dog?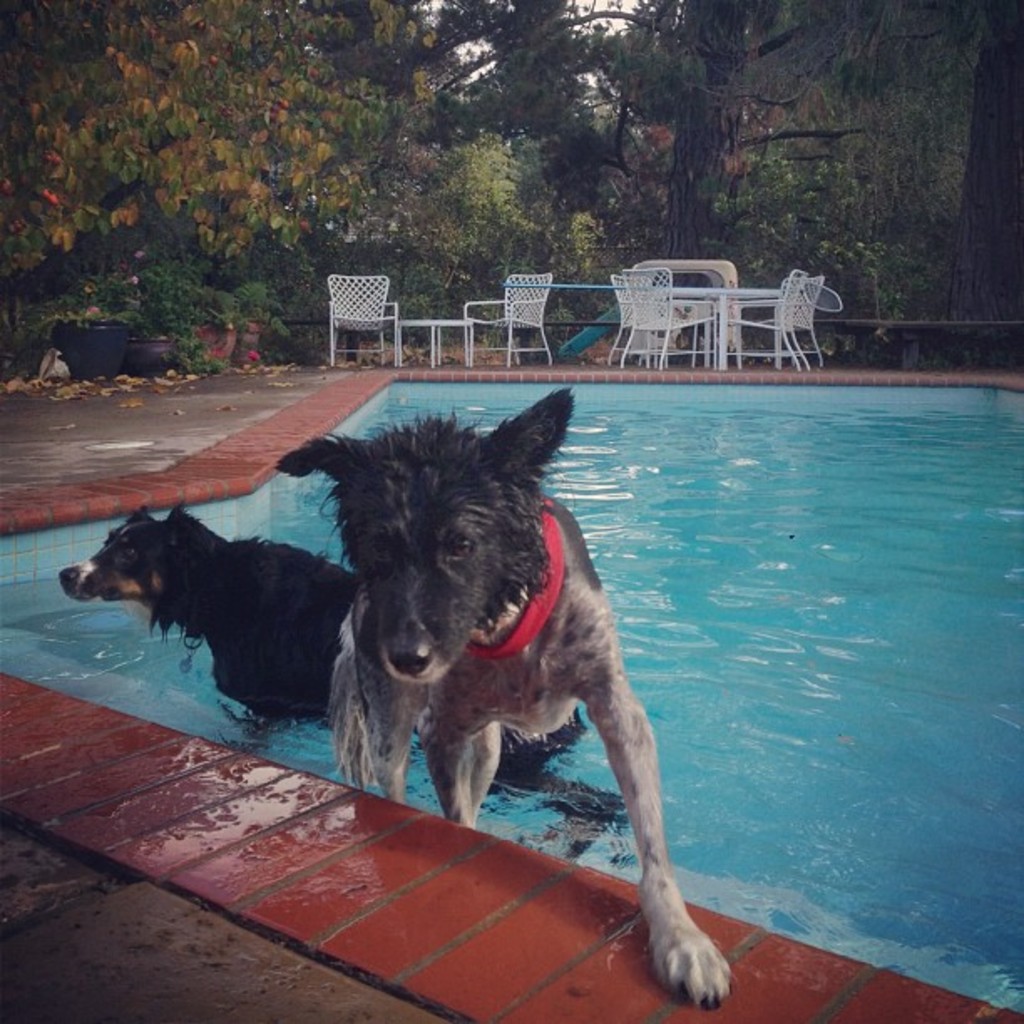
box(268, 383, 731, 1022)
